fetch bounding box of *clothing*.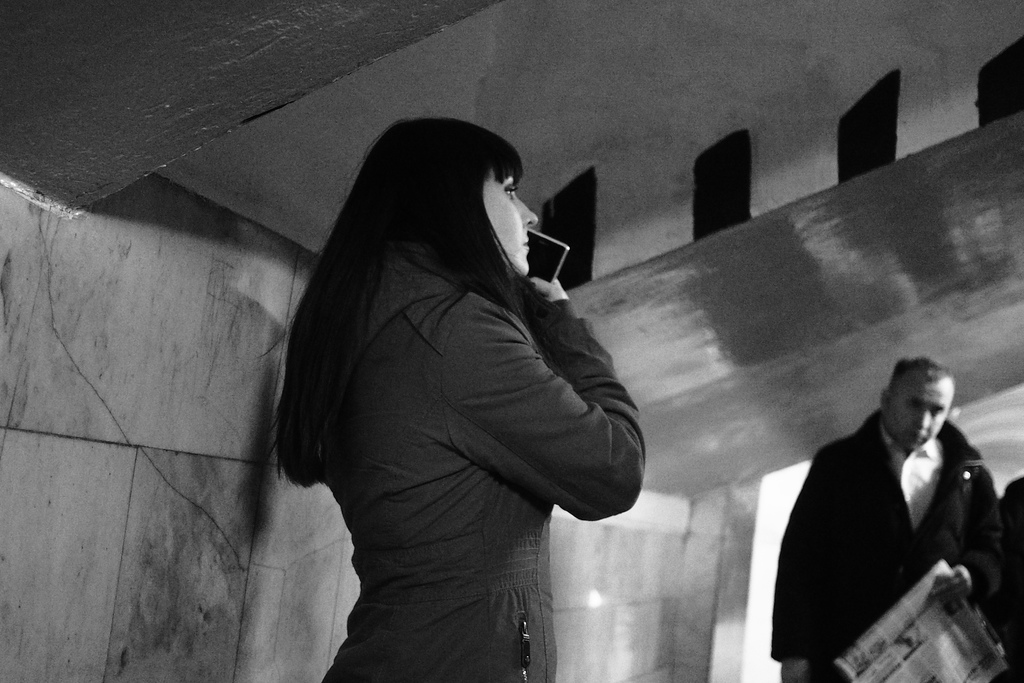
Bbox: <region>299, 245, 646, 682</region>.
